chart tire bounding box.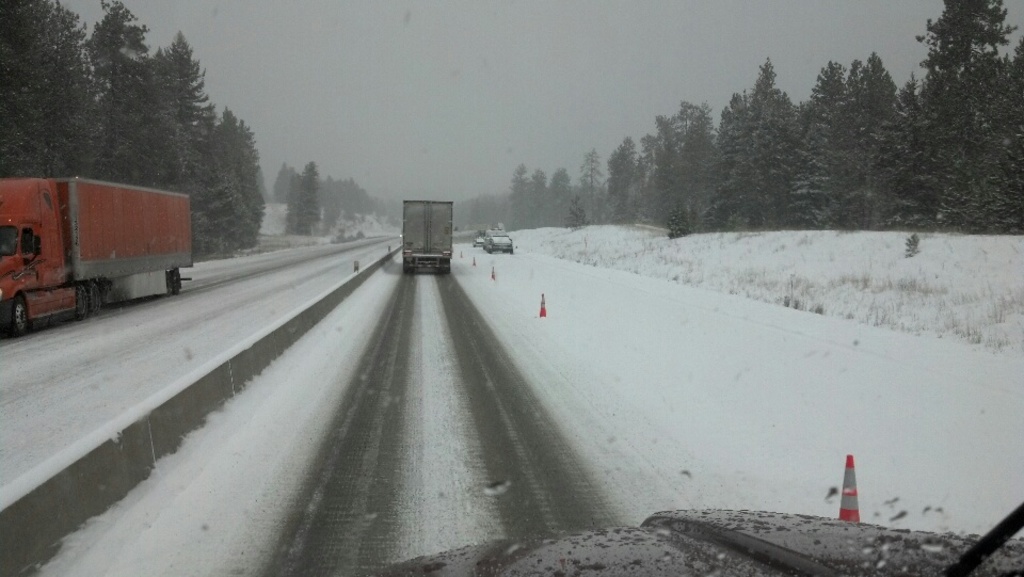
Charted: select_region(442, 258, 452, 273).
